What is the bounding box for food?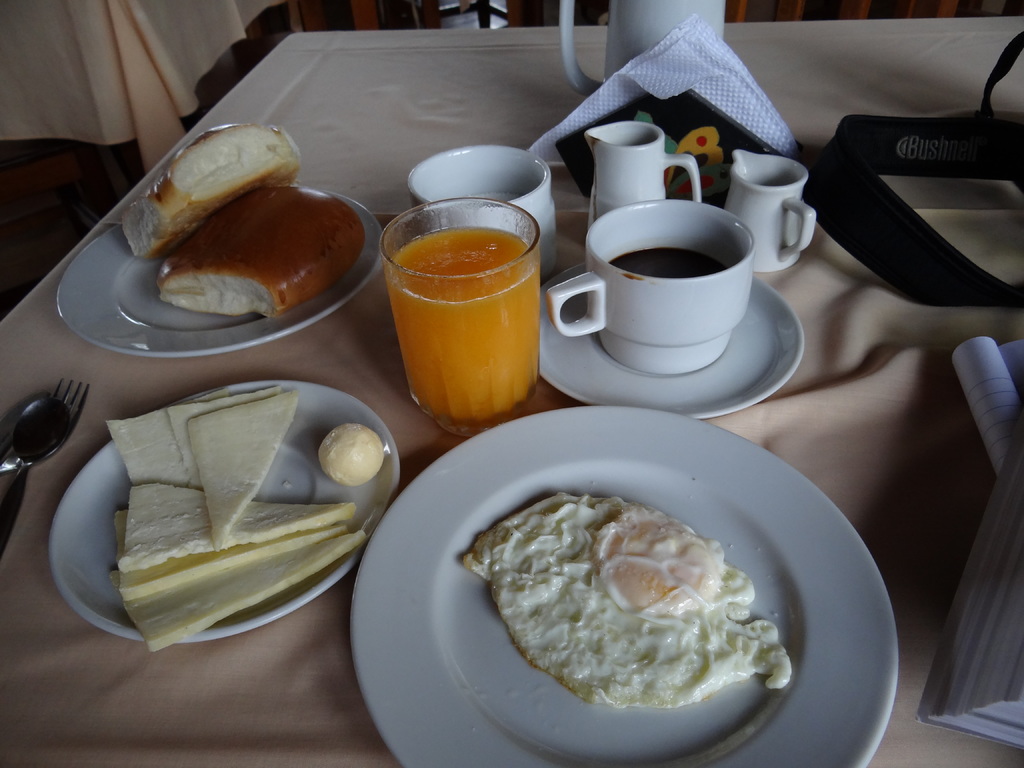
{"left": 442, "top": 505, "right": 781, "bottom": 735}.
